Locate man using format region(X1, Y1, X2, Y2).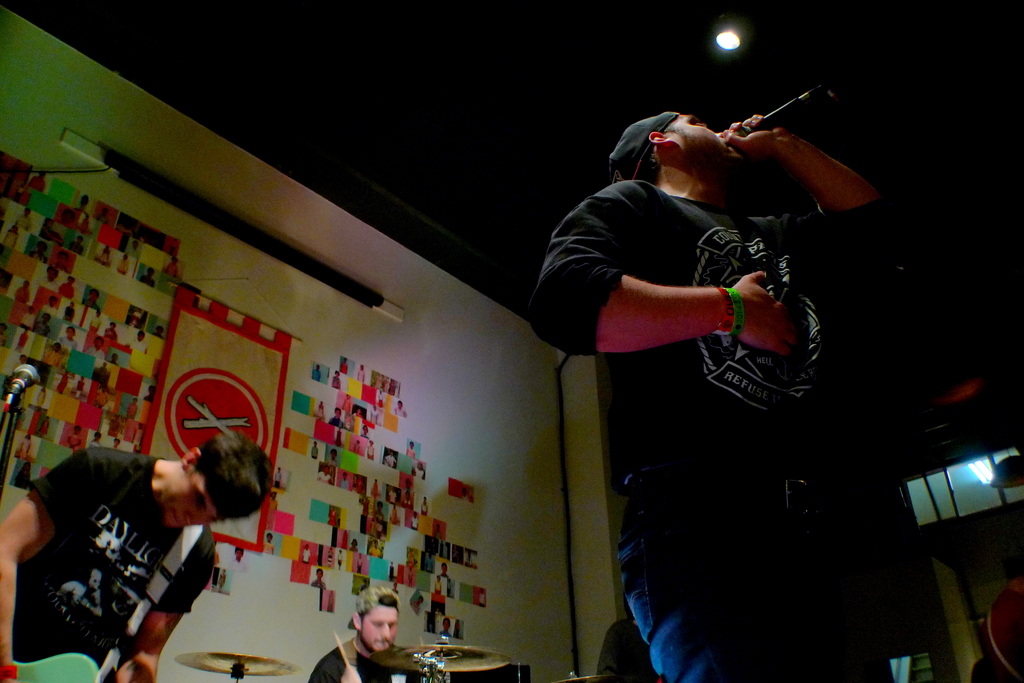
region(515, 45, 893, 626).
